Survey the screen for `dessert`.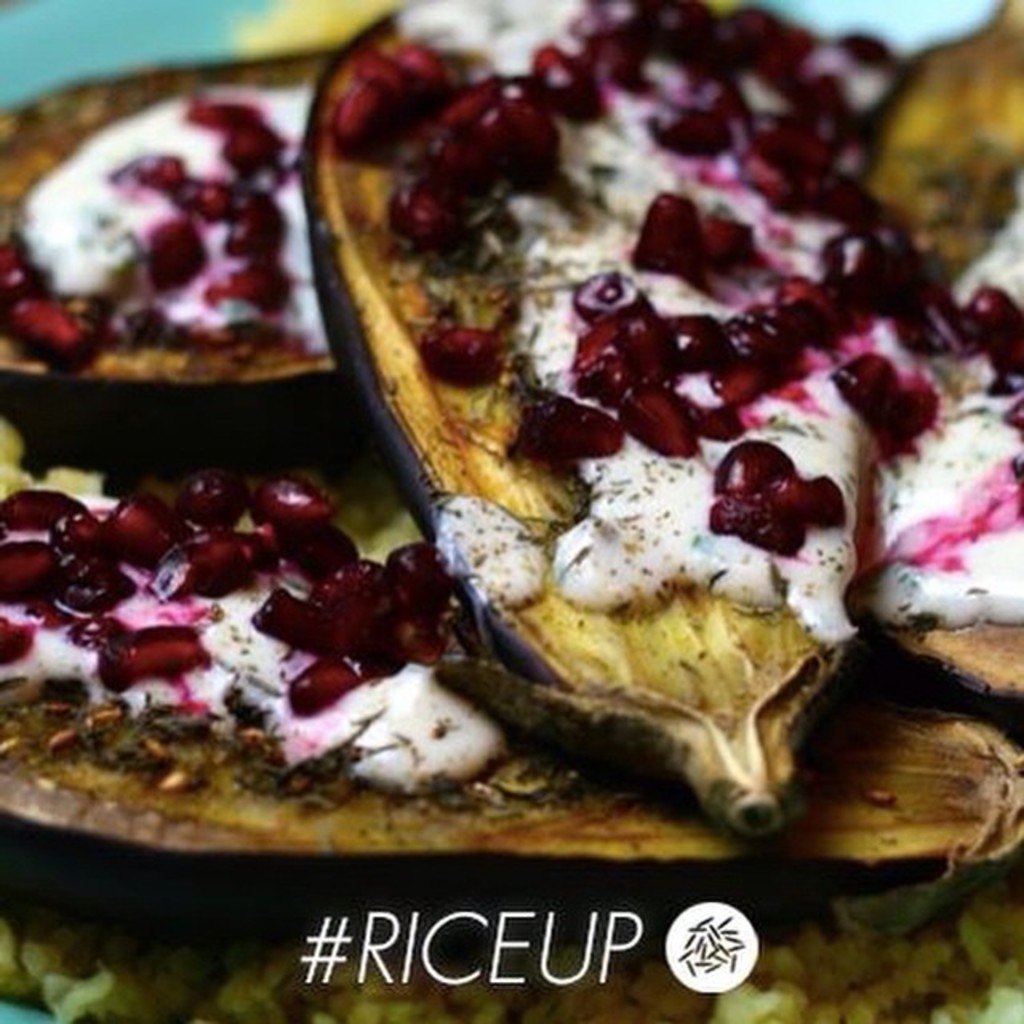
Survey found: <region>0, 0, 1022, 1022</region>.
